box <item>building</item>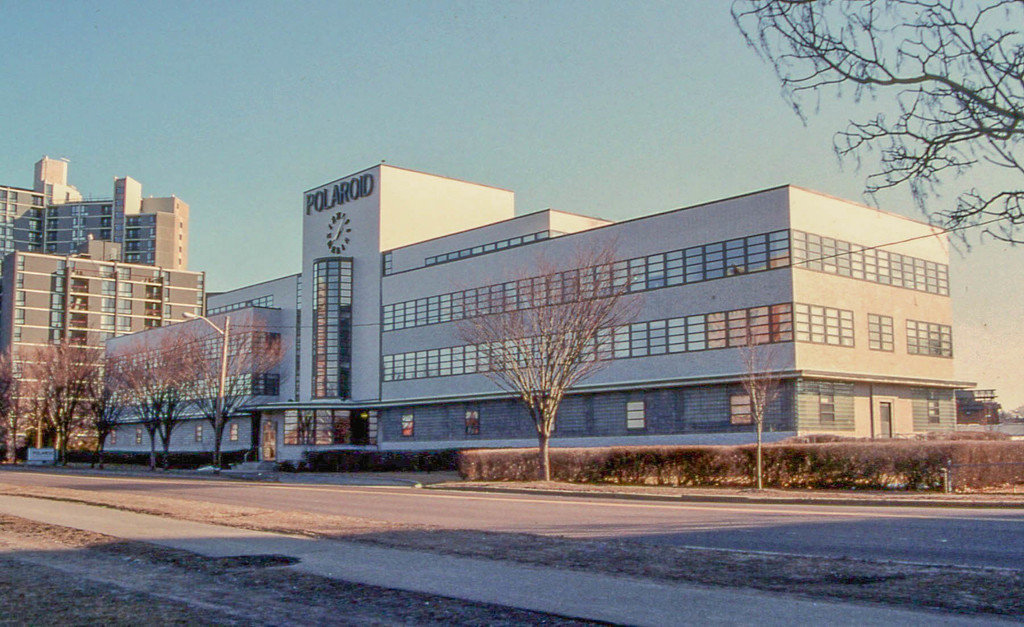
<box>92,155,943,482</box>
